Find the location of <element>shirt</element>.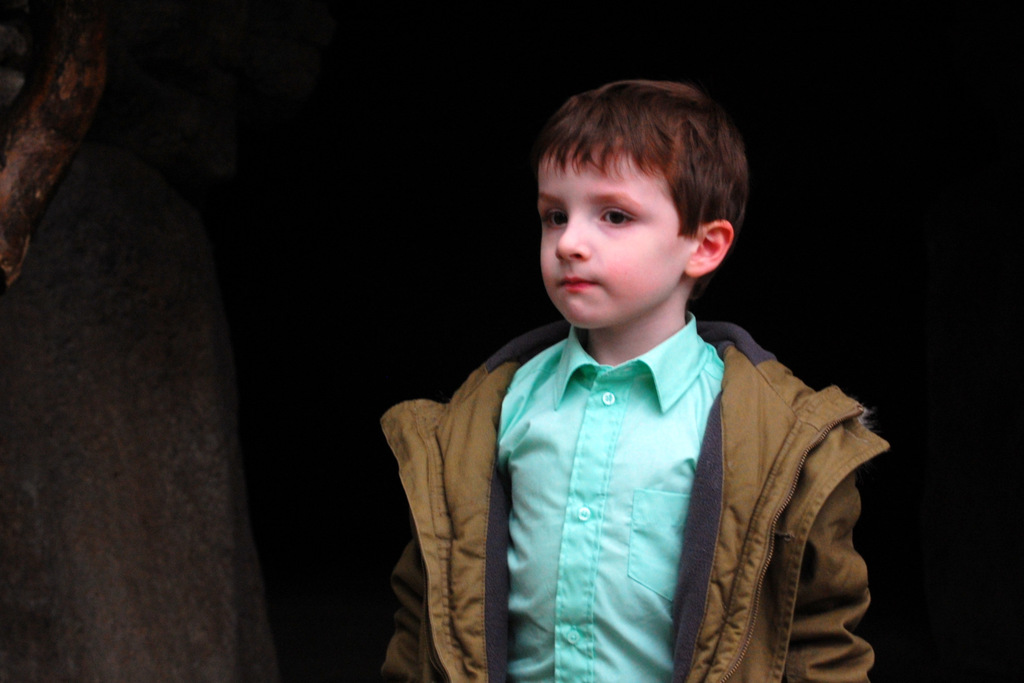
Location: 498/312/718/680.
